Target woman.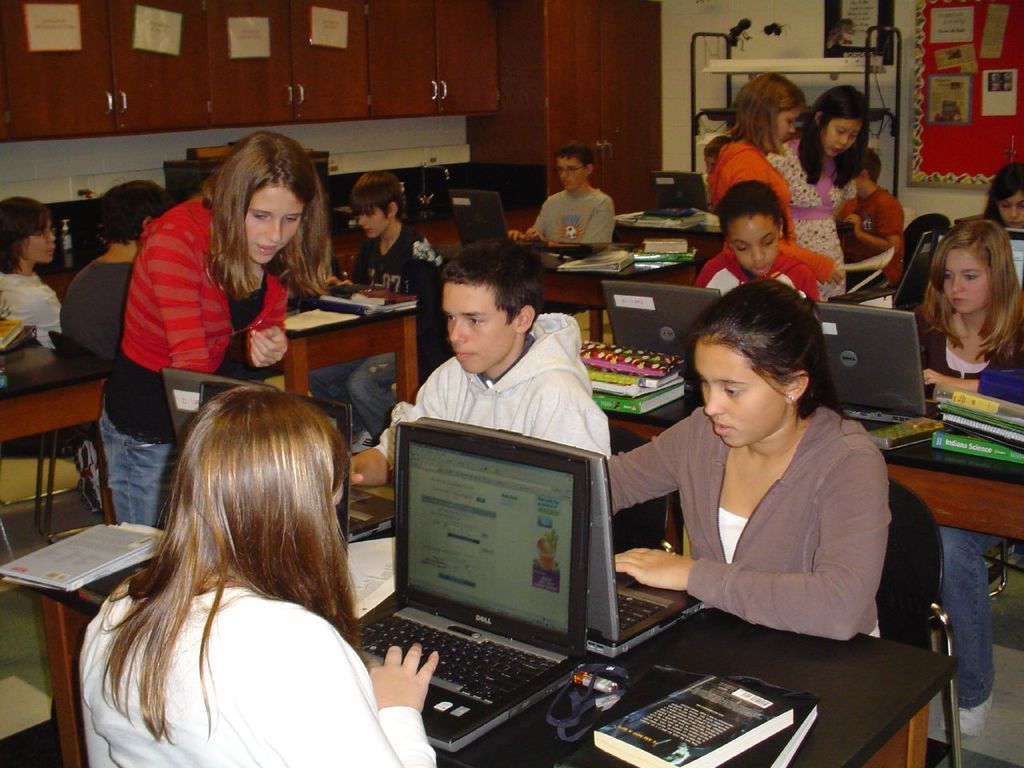
Target region: (703,70,812,234).
